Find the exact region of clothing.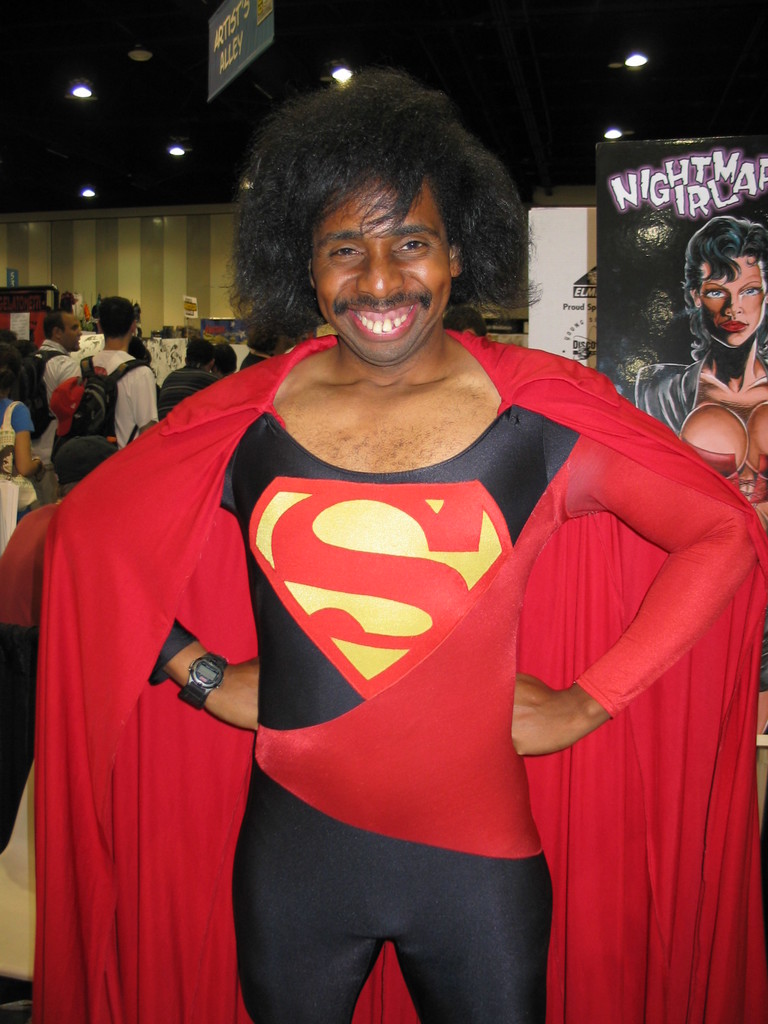
Exact region: Rect(52, 353, 190, 507).
